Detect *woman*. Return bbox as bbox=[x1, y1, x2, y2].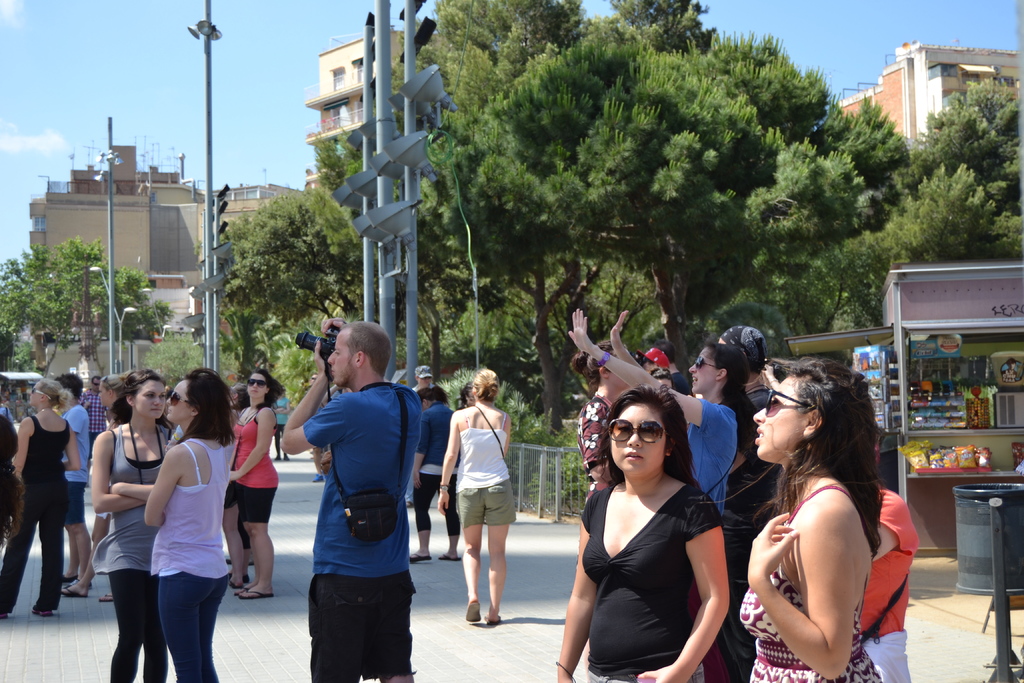
bbox=[229, 369, 283, 607].
